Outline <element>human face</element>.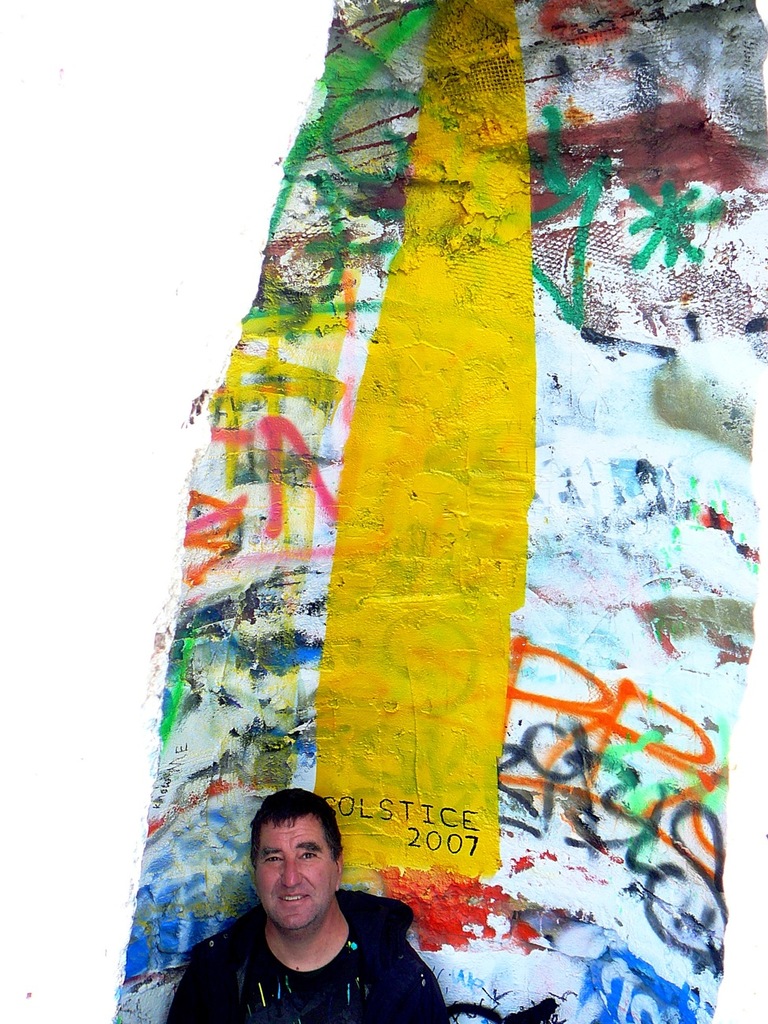
Outline: select_region(251, 814, 337, 927).
